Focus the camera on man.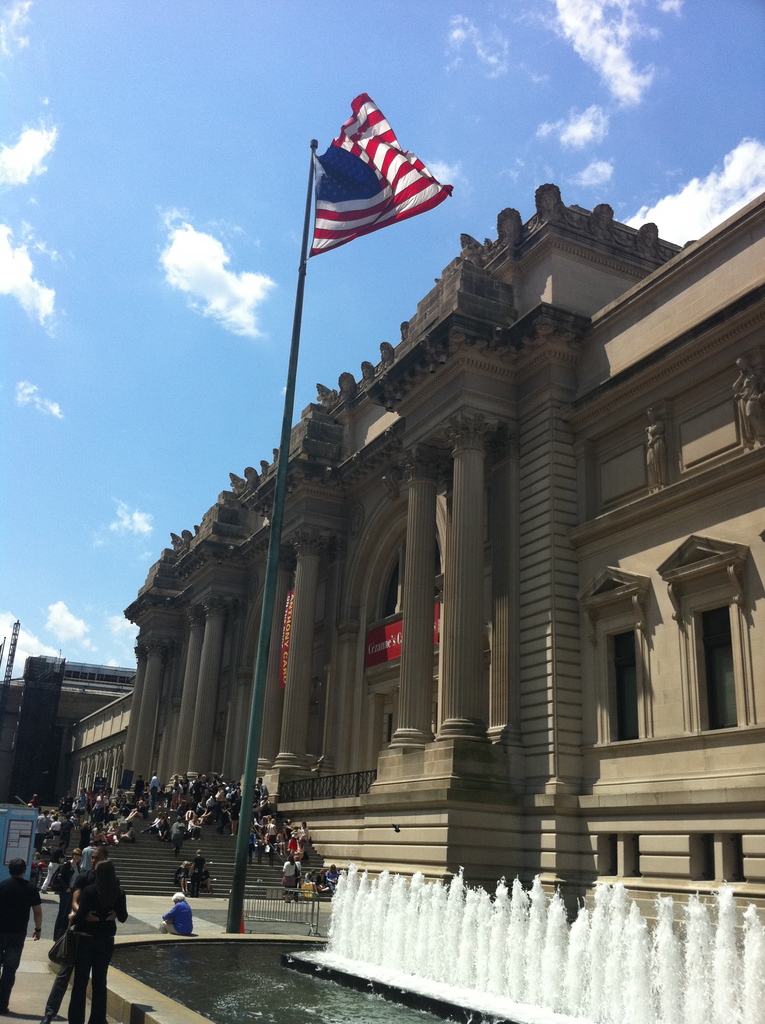
Focus region: bbox(74, 838, 97, 872).
